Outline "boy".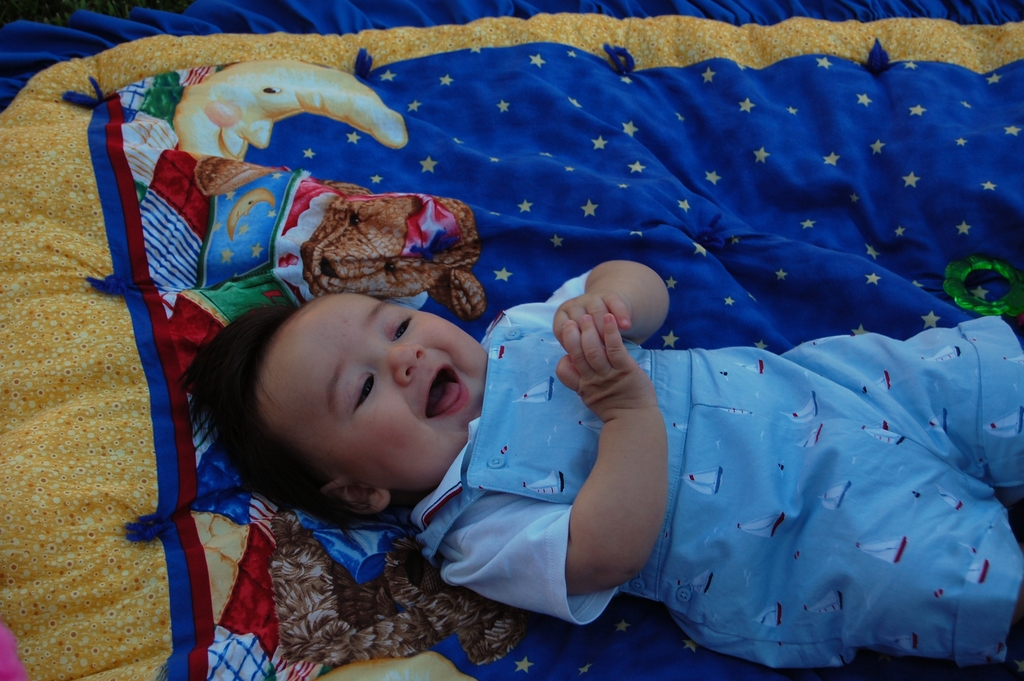
Outline: (177, 252, 1023, 680).
